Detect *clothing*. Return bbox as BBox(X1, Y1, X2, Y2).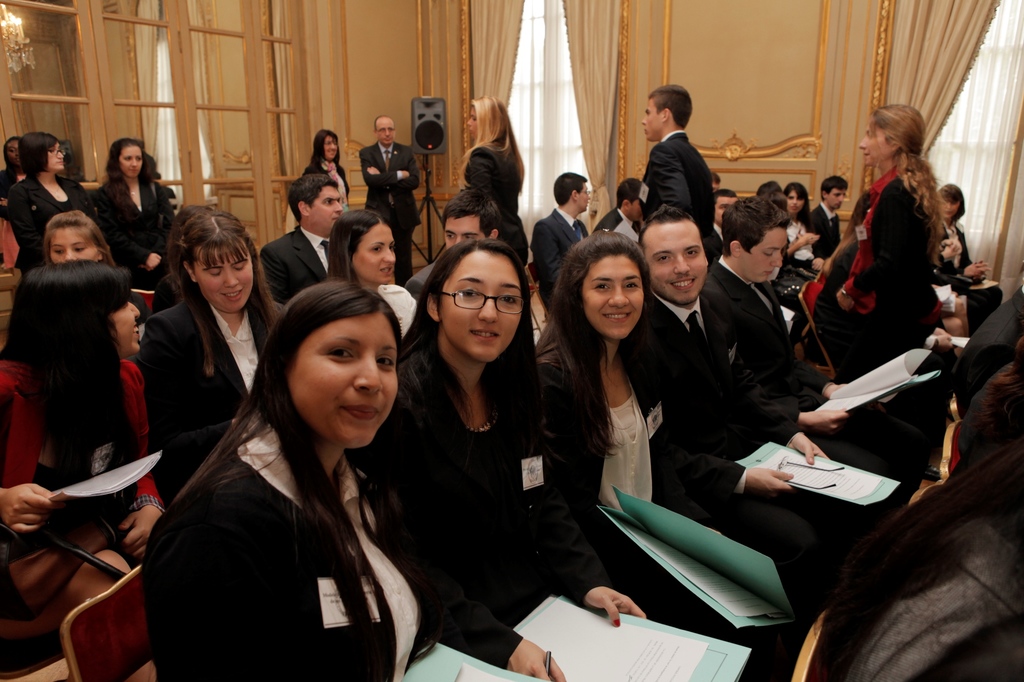
BBox(0, 160, 23, 210).
